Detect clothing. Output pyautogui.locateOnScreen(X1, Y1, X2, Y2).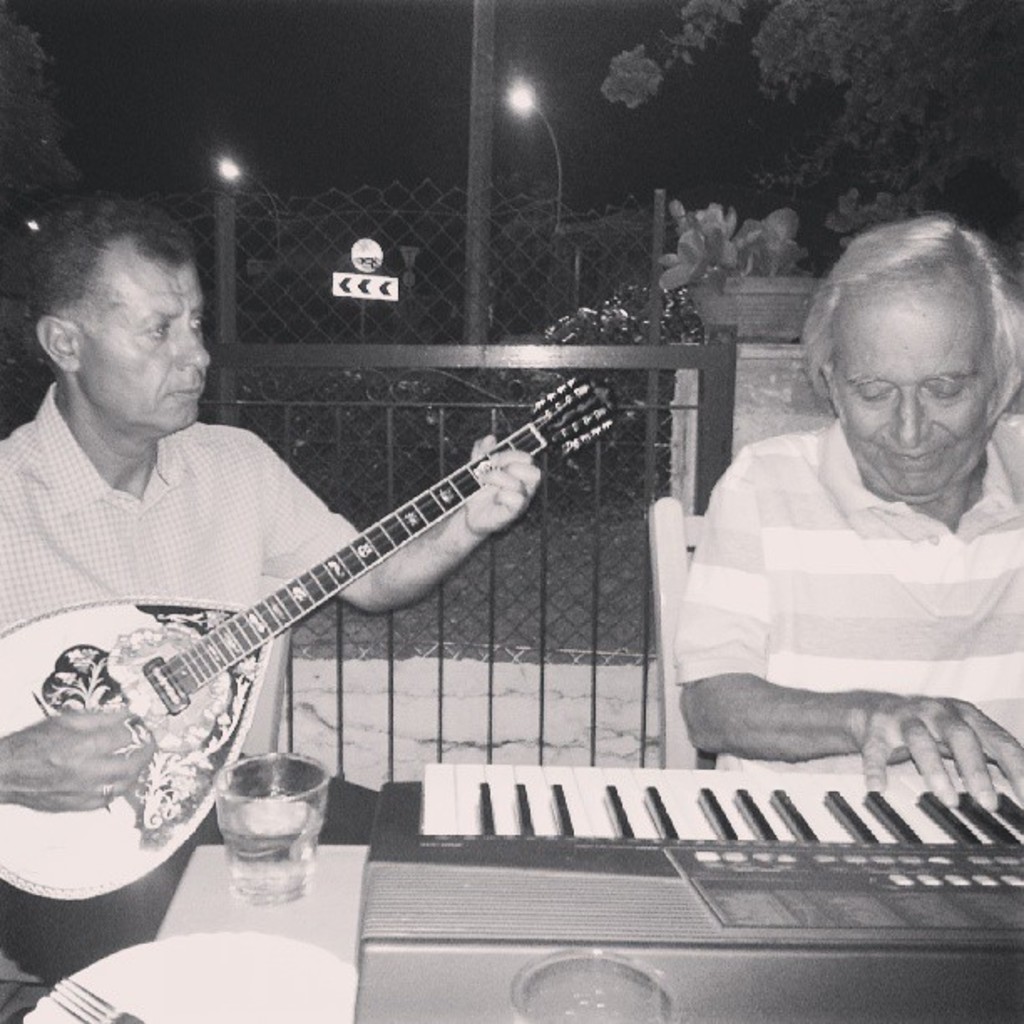
pyautogui.locateOnScreen(658, 353, 1023, 790).
